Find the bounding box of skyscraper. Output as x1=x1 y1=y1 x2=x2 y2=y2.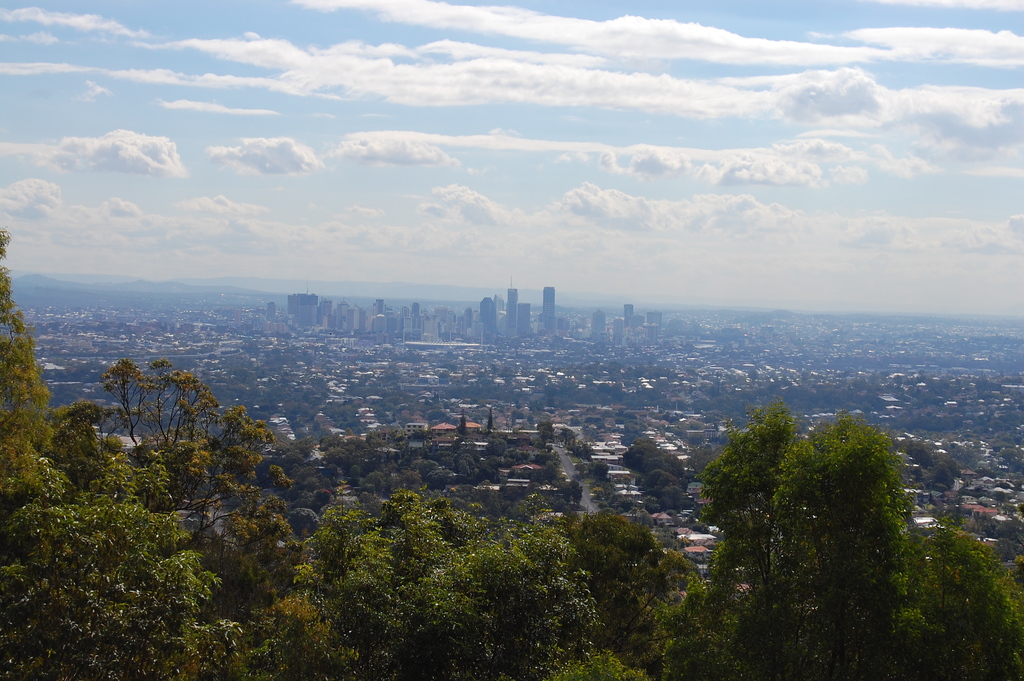
x1=363 y1=306 x2=372 y2=345.
